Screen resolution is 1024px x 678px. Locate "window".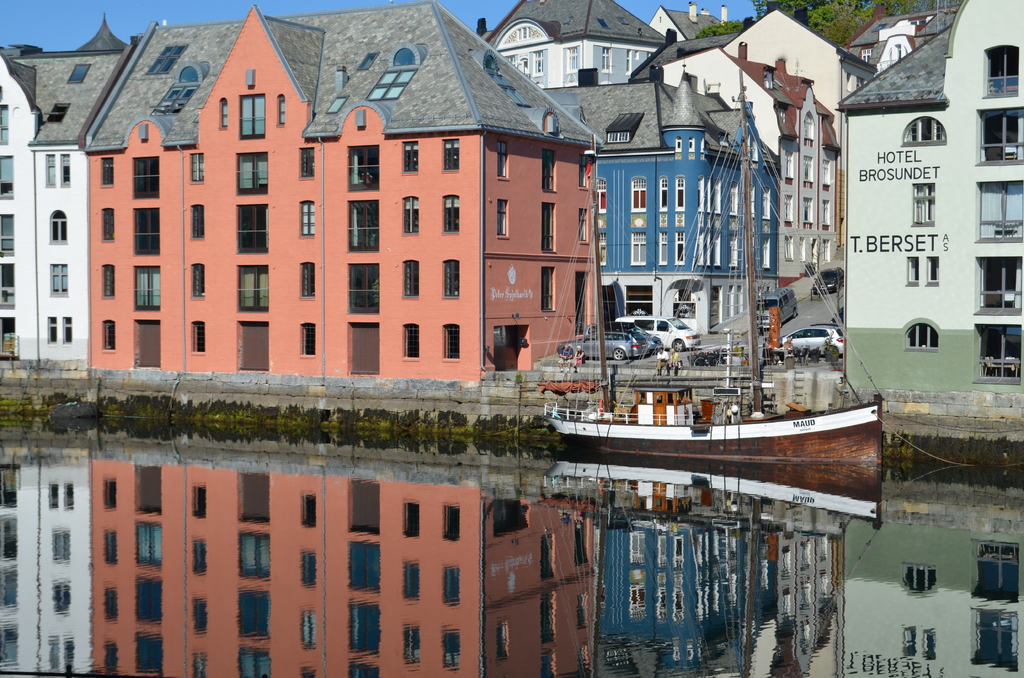
[left=660, top=228, right=669, bottom=265].
